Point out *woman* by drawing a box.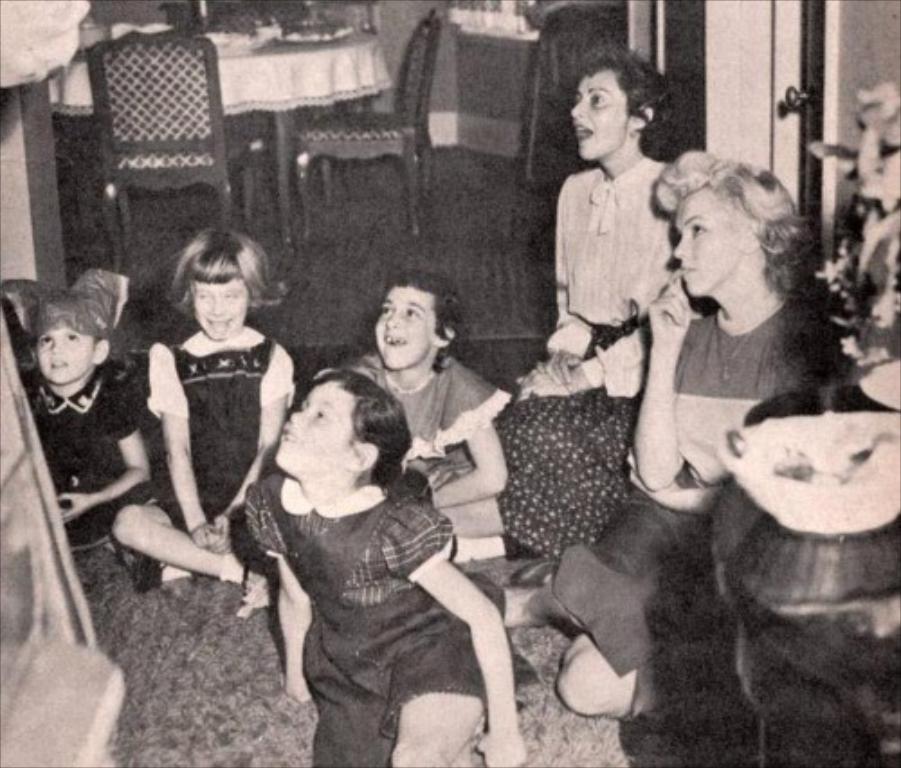
bbox(490, 43, 706, 562).
